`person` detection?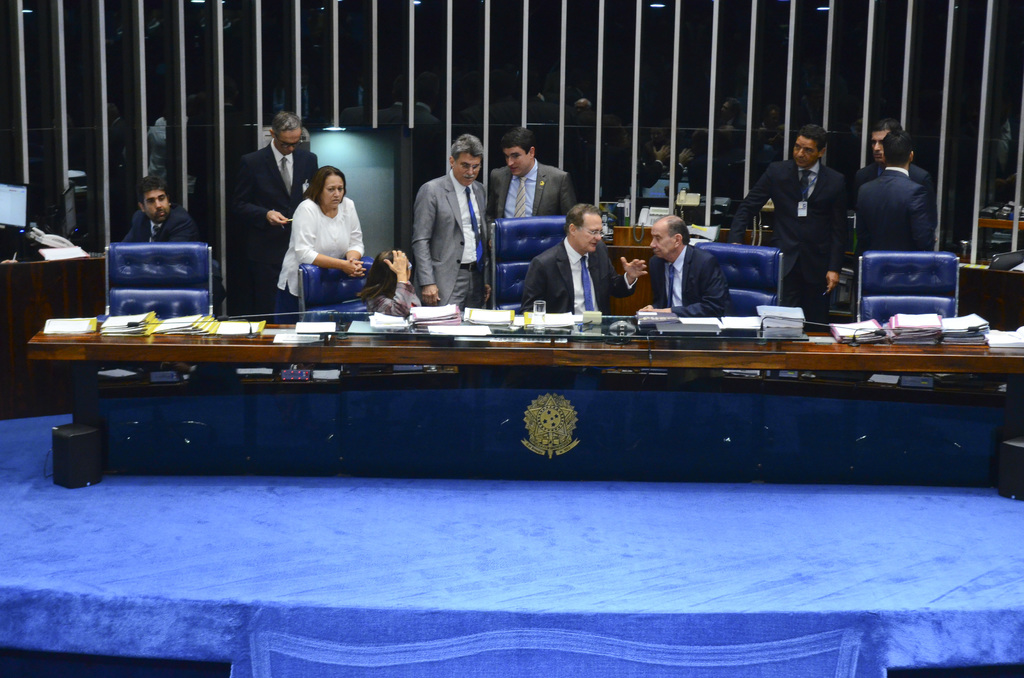
<bbox>115, 181, 199, 239</bbox>
